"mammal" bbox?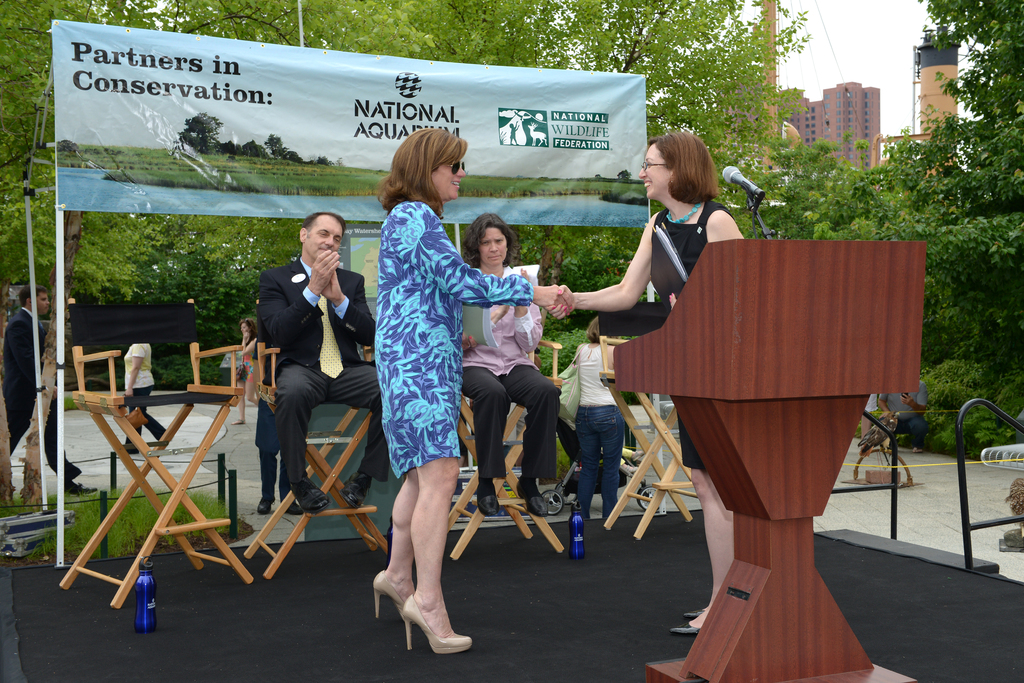
{"x1": 450, "y1": 211, "x2": 563, "y2": 514}
